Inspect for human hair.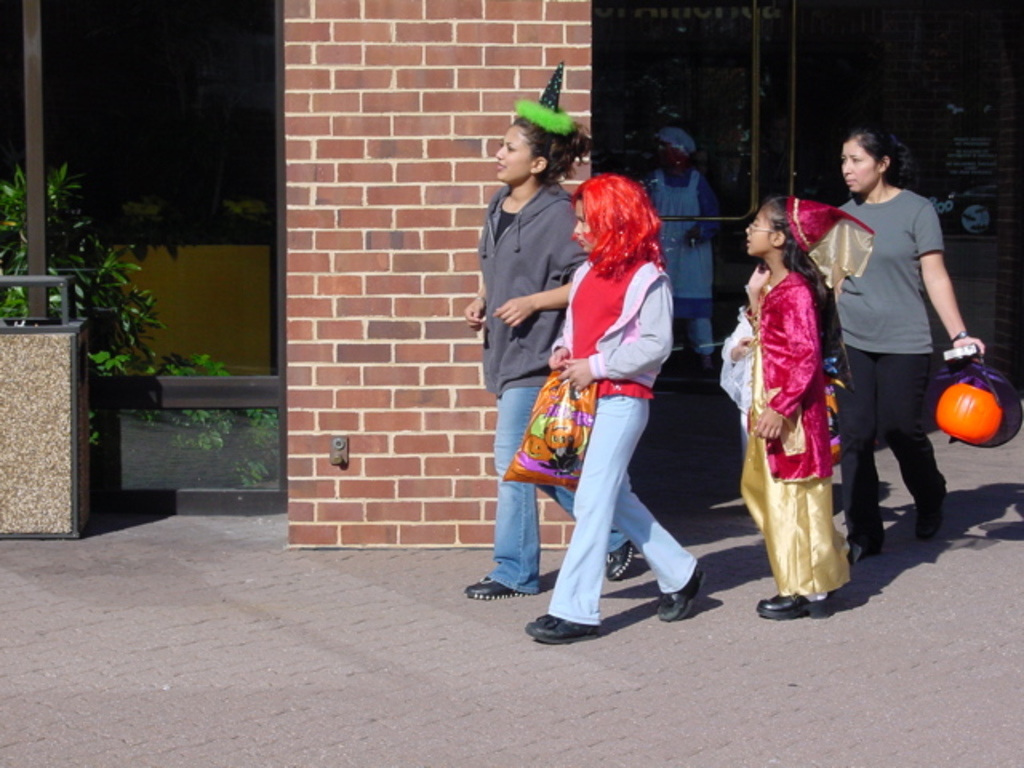
Inspection: [843, 122, 920, 192].
